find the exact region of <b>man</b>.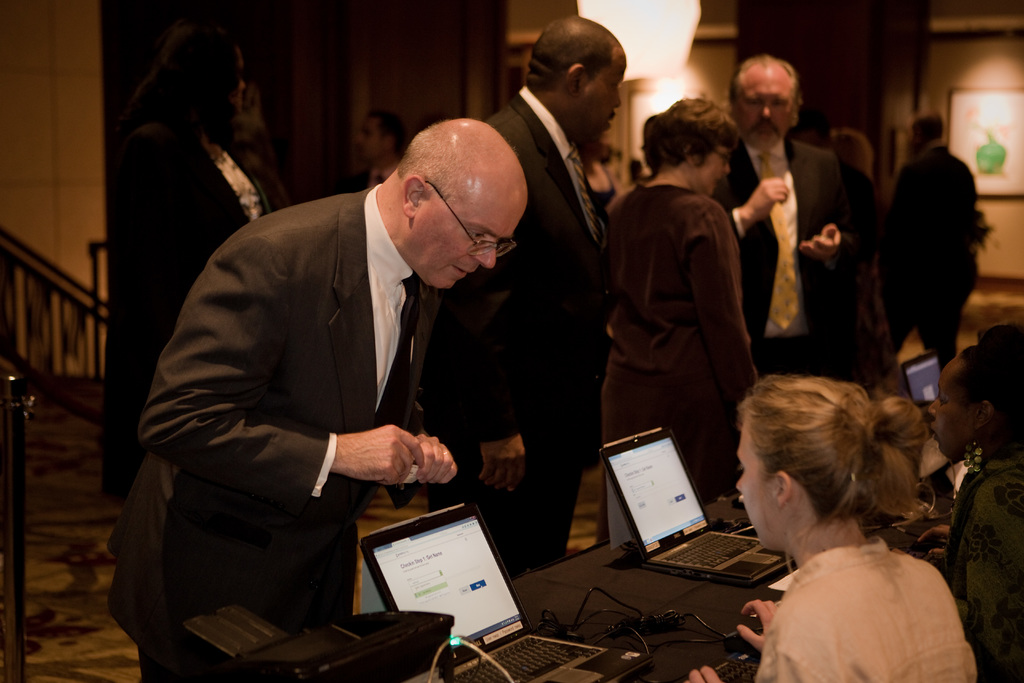
Exact region: BBox(698, 40, 859, 379).
